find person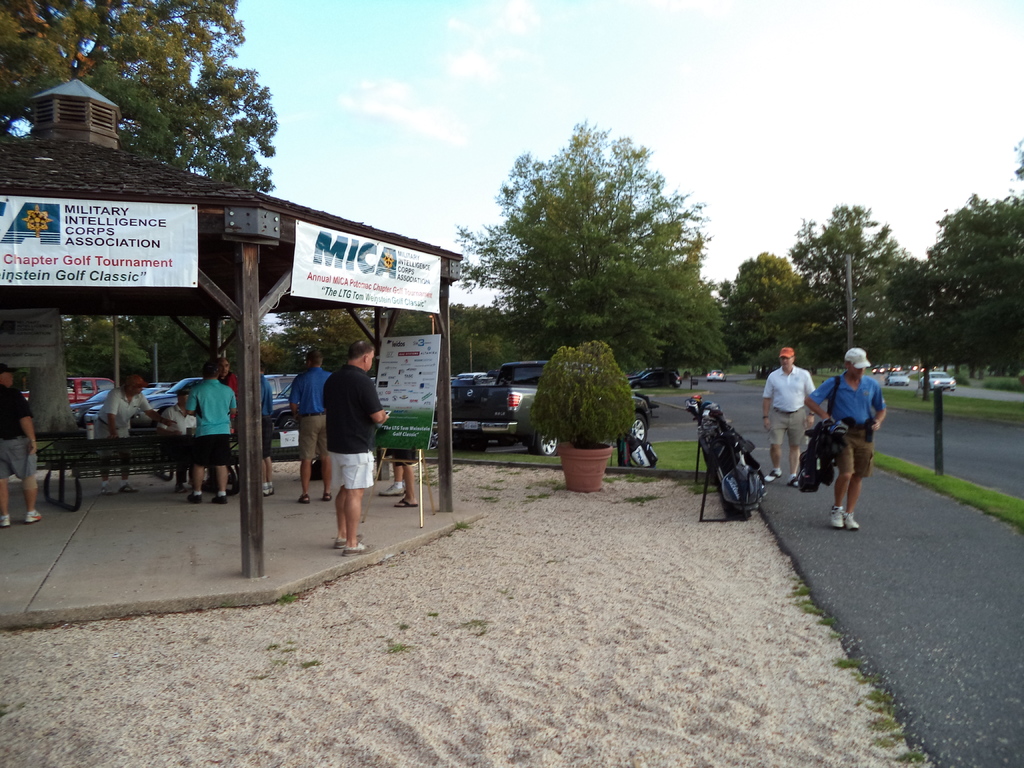
BBox(406, 452, 417, 511)
